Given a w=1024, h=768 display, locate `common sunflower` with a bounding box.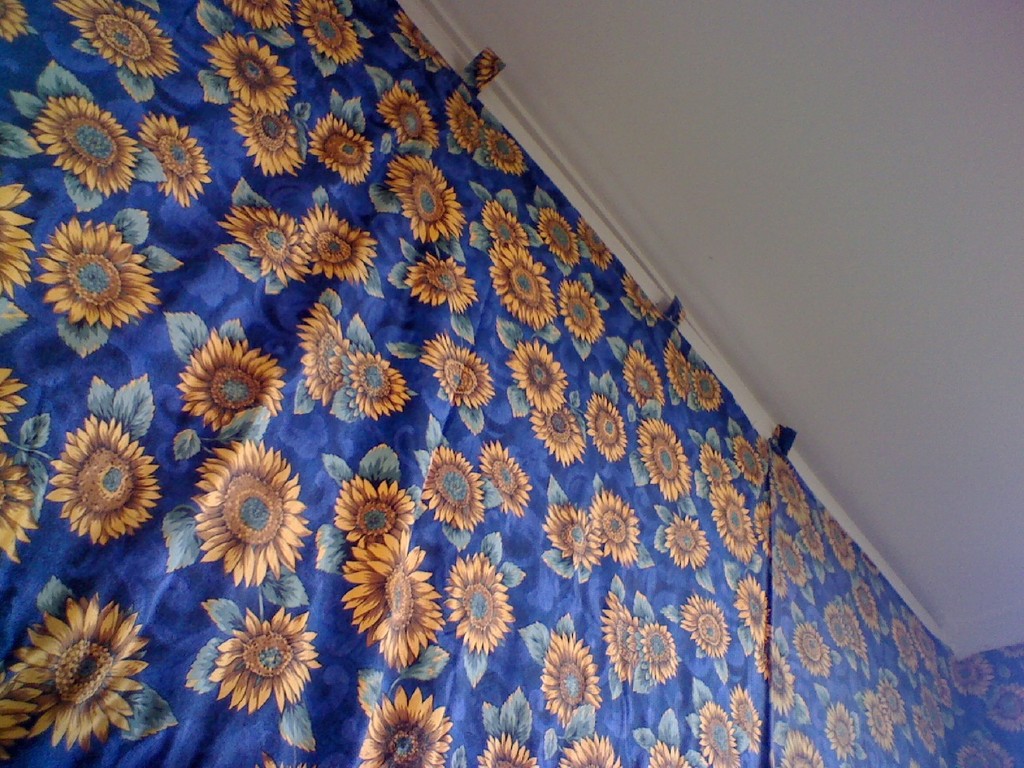
Located: {"left": 794, "top": 620, "right": 829, "bottom": 674}.
